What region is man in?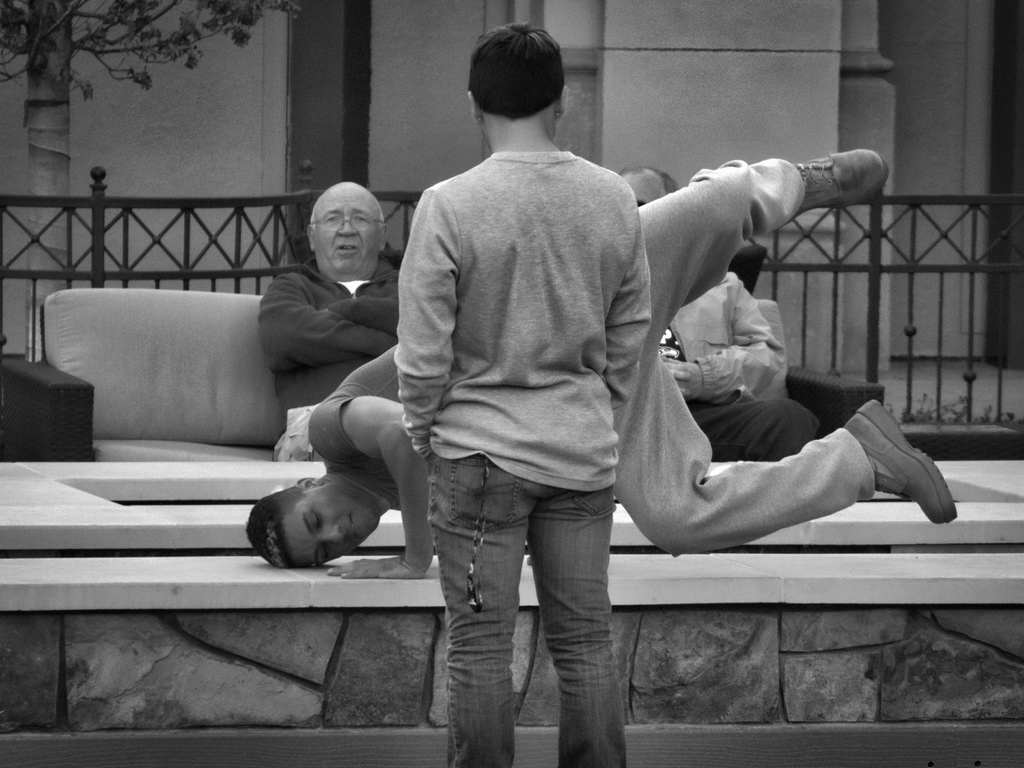
x1=244, y1=145, x2=957, y2=569.
